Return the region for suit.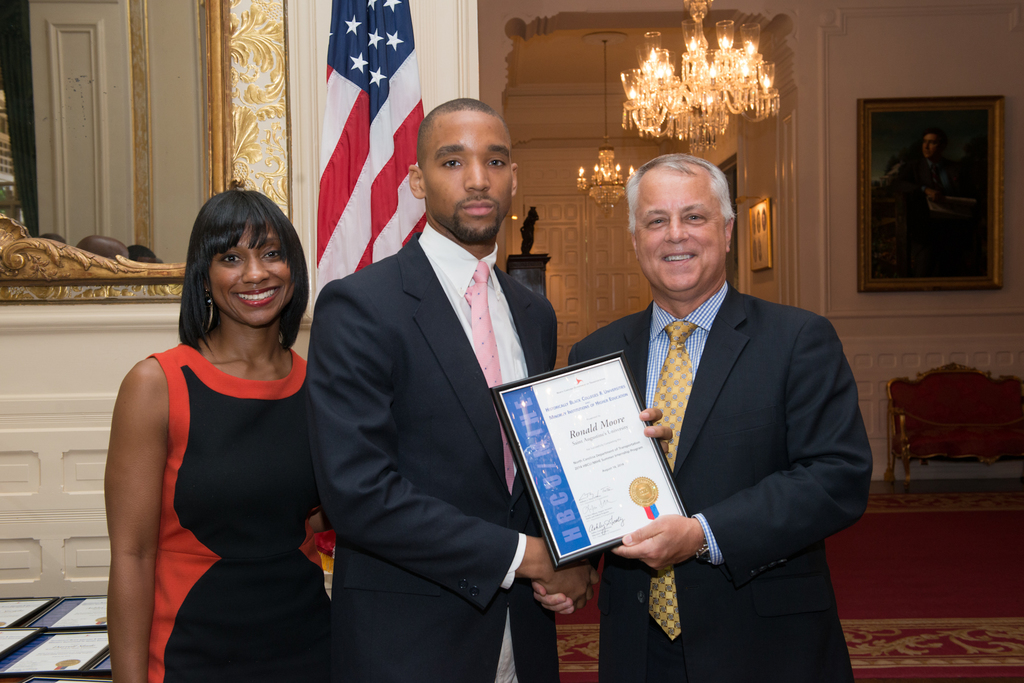
l=307, t=221, r=559, b=682.
